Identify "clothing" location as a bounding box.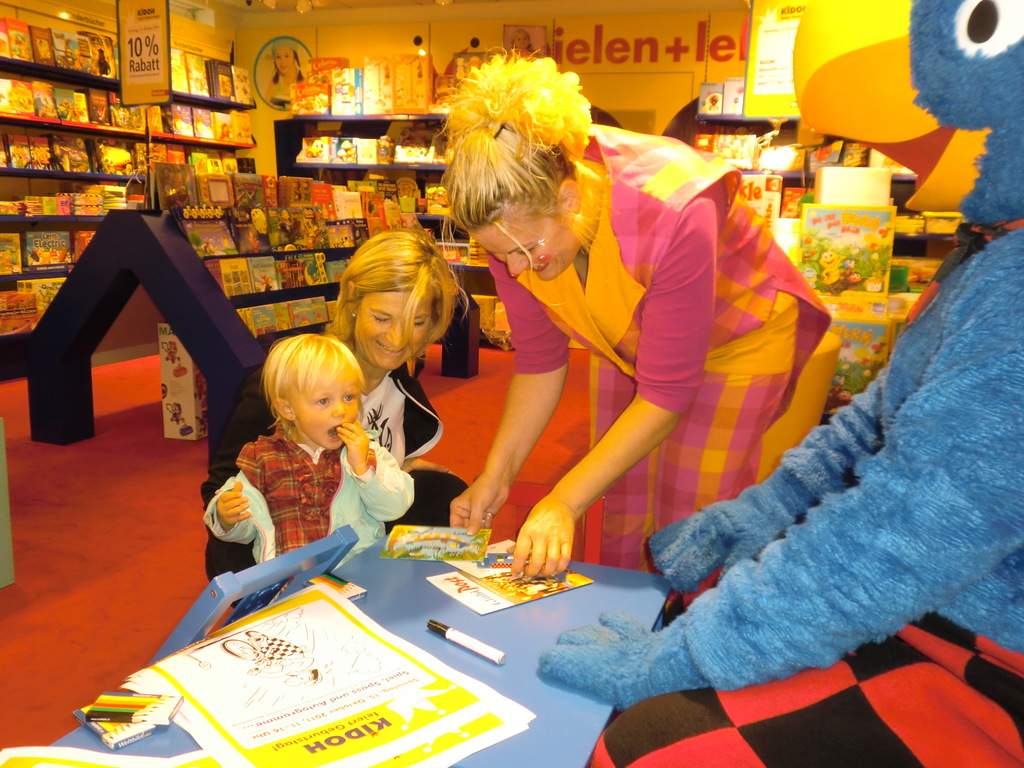
region(346, 361, 438, 463).
